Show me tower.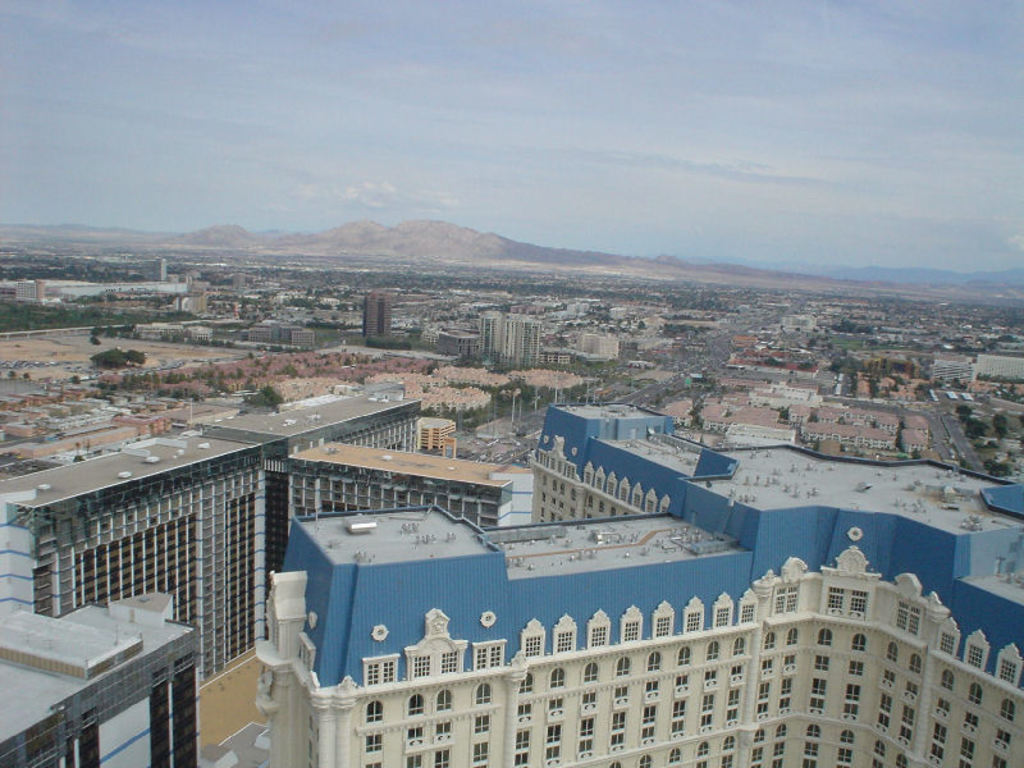
tower is here: locate(351, 291, 393, 355).
